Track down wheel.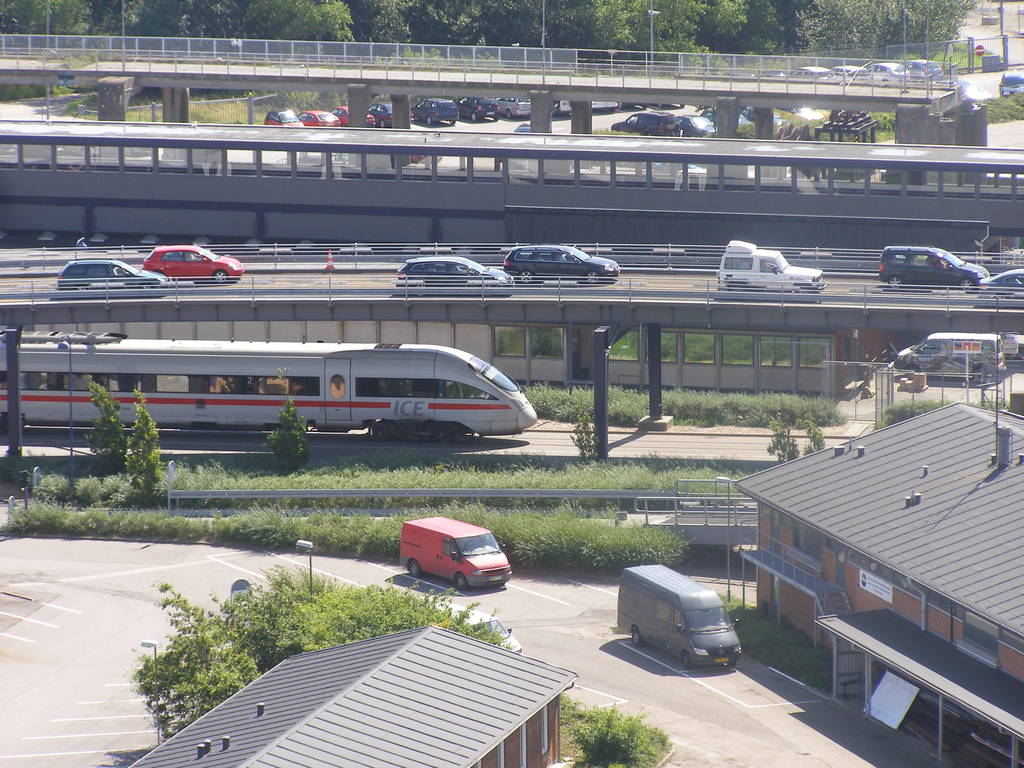
Tracked to <bbox>429, 116, 432, 127</bbox>.
